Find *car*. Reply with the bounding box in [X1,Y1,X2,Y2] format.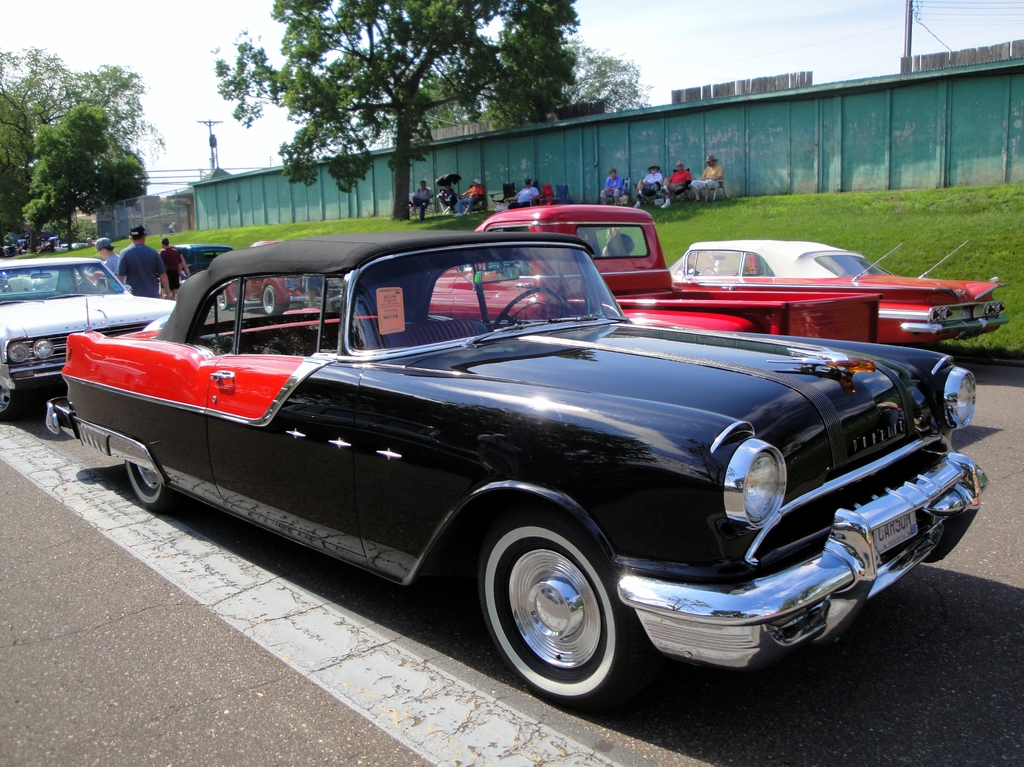
[214,239,333,314].
